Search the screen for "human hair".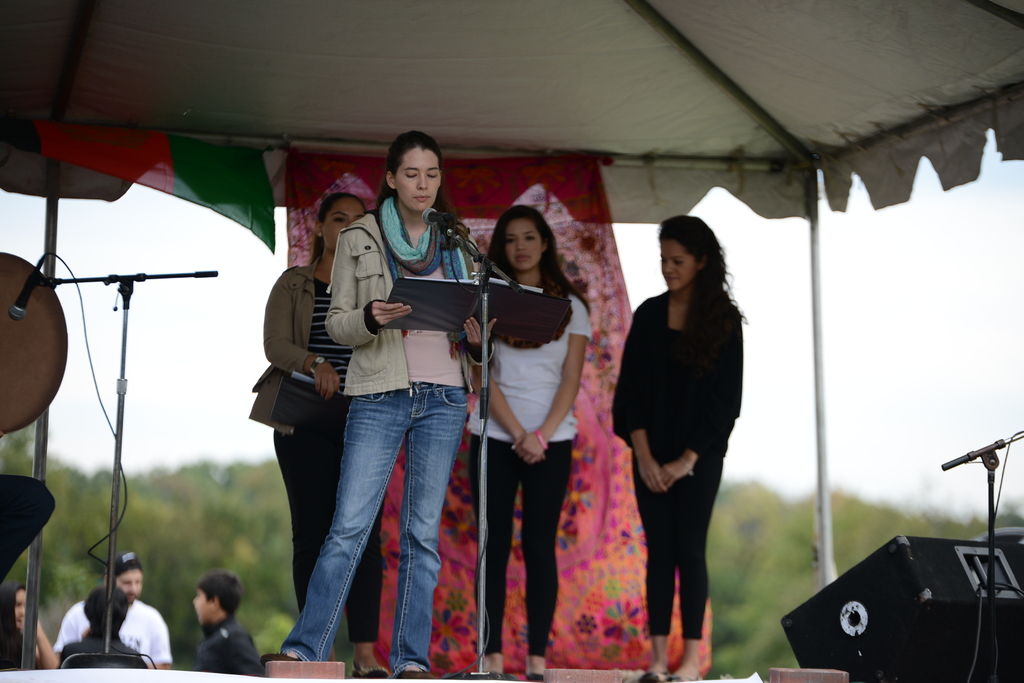
Found at crop(313, 191, 367, 266).
